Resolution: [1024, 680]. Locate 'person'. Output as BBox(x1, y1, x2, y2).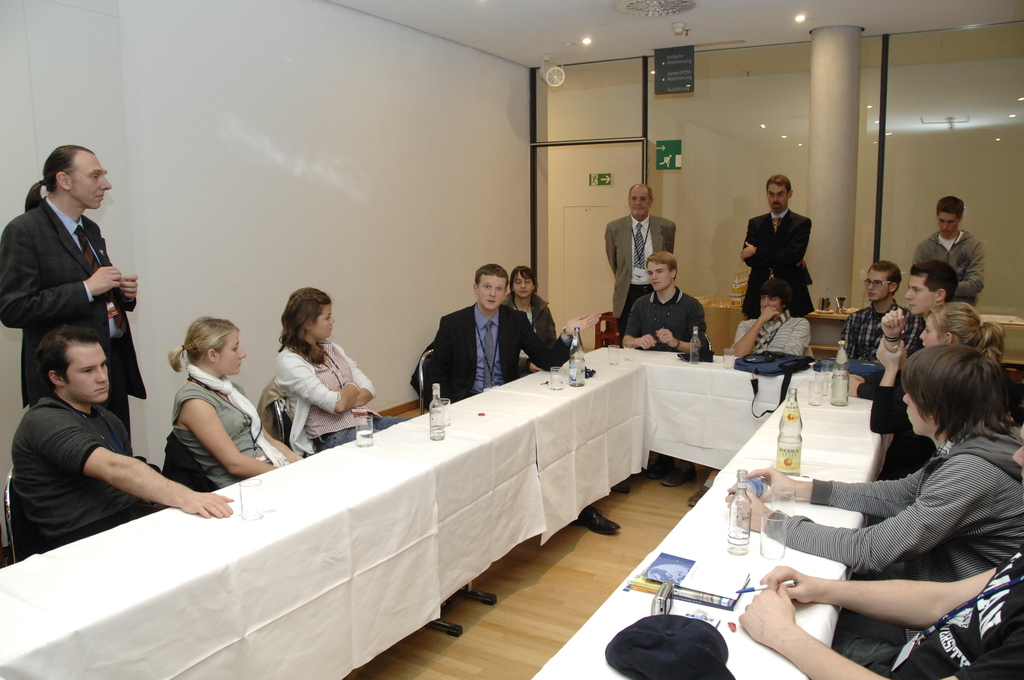
BBox(602, 181, 676, 341).
